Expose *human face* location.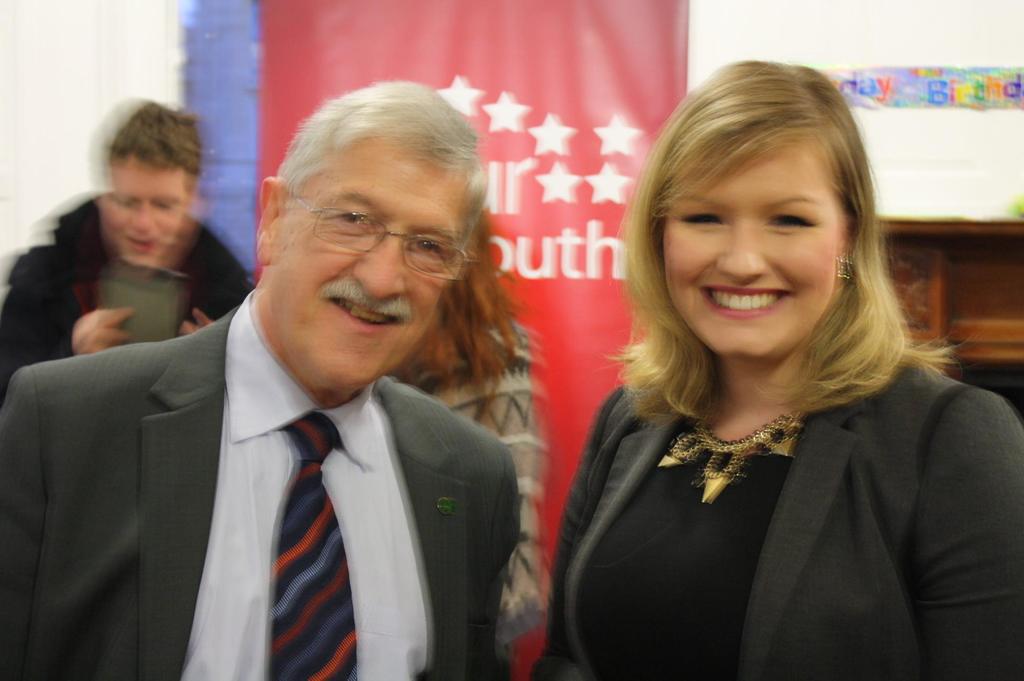
Exposed at l=664, t=140, r=845, b=357.
